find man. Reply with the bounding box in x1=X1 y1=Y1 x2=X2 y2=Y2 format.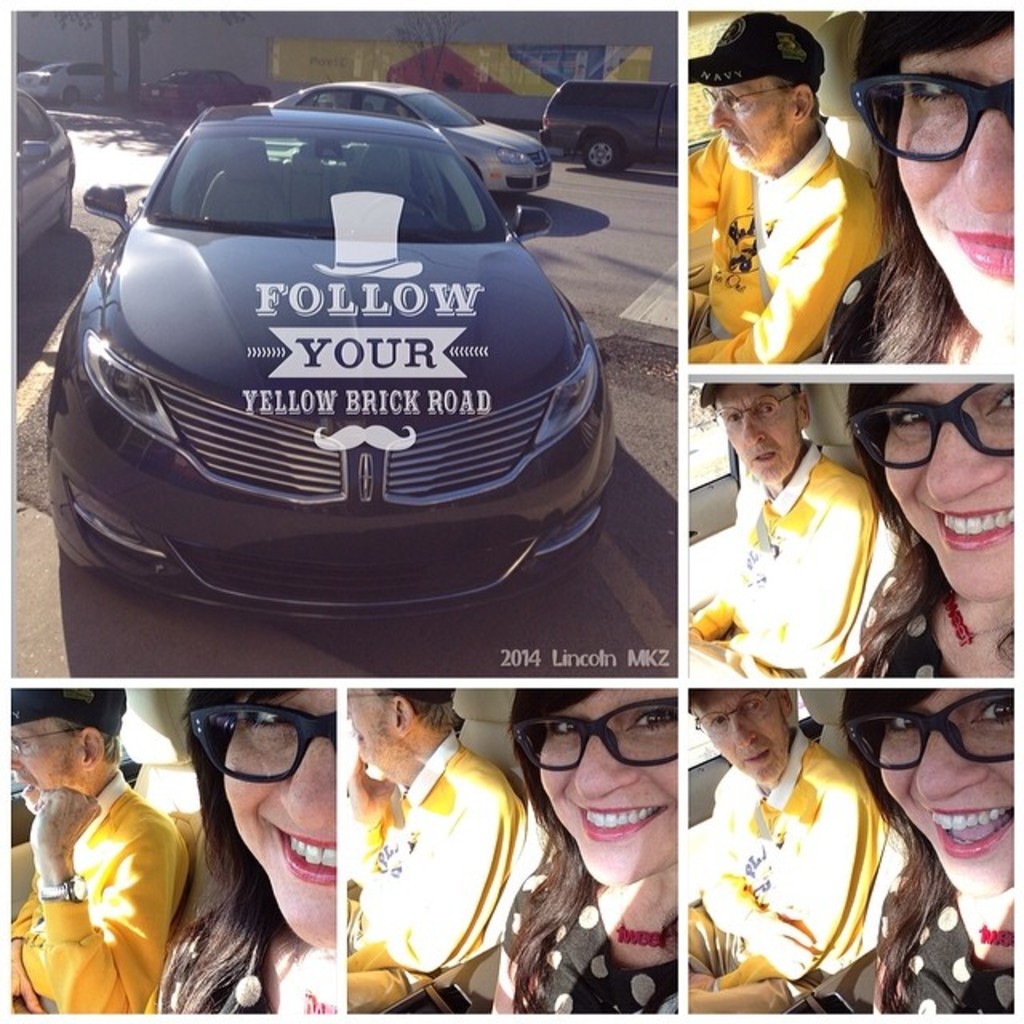
x1=688 y1=690 x2=893 y2=1019.
